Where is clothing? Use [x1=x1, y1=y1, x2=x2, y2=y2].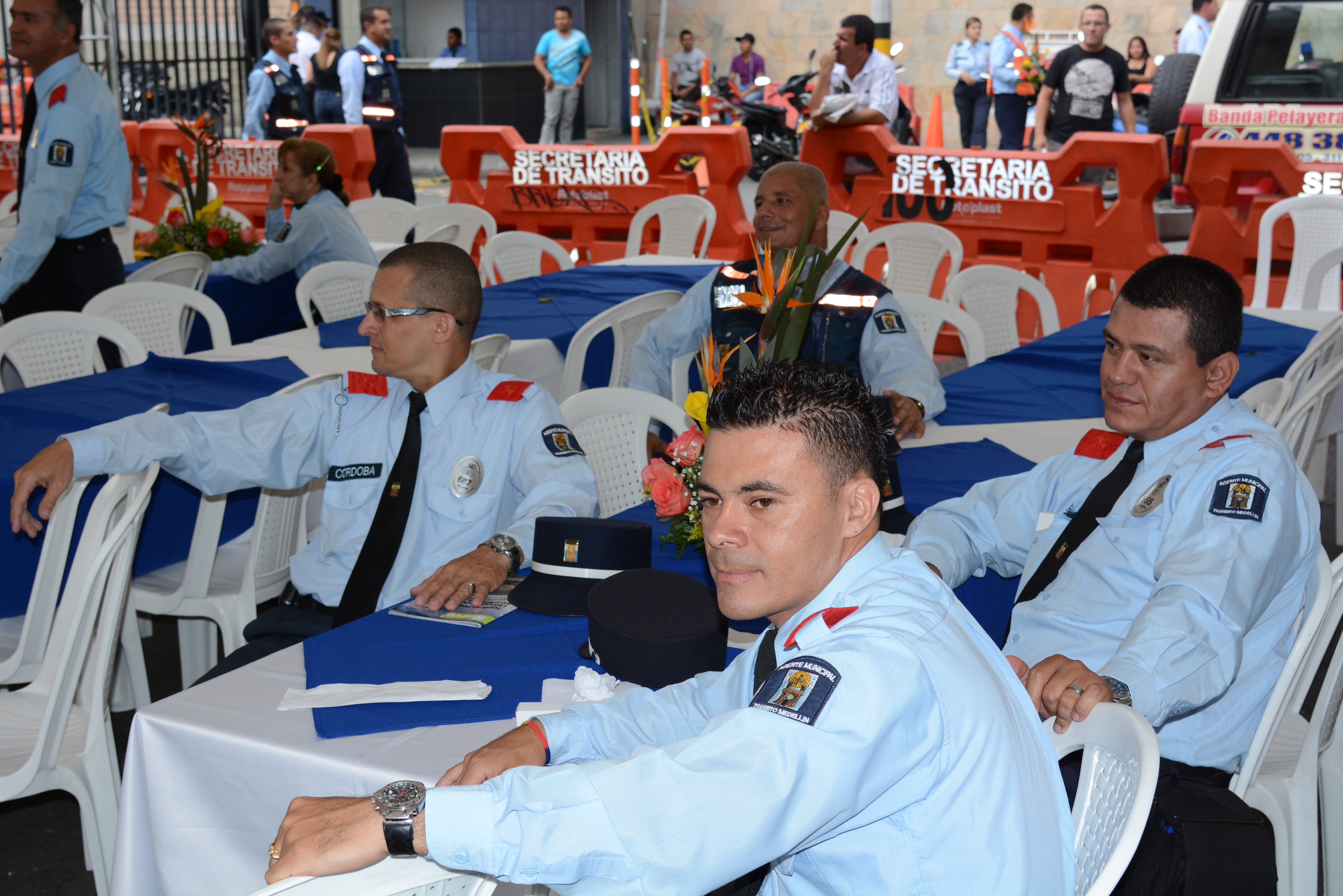
[x1=160, y1=8, x2=176, y2=44].
